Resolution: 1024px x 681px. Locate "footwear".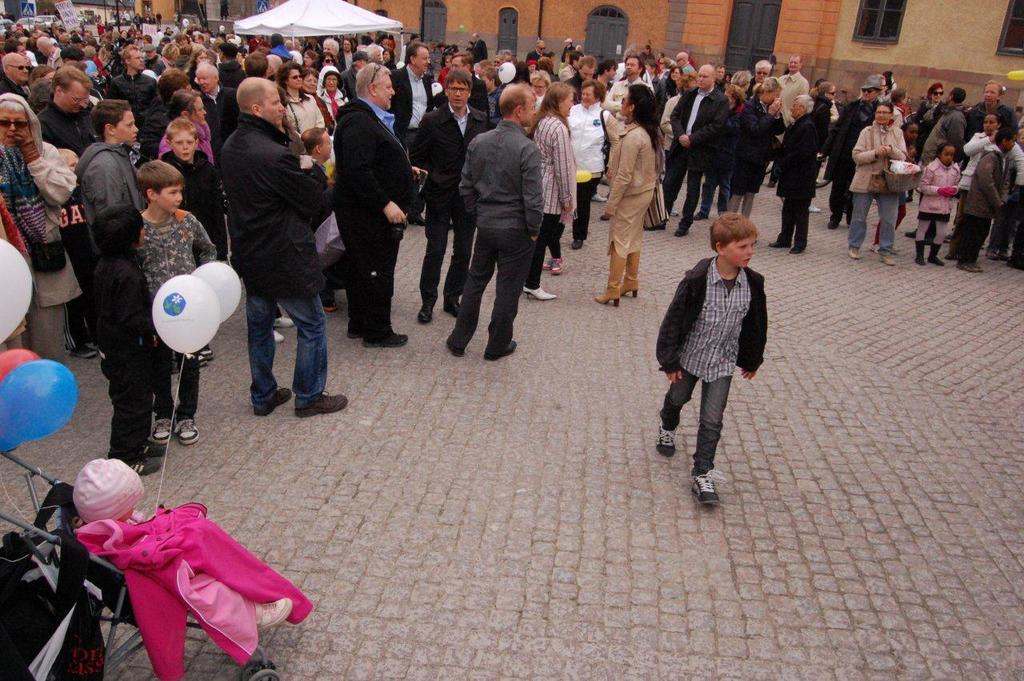
x1=150 y1=409 x2=170 y2=447.
